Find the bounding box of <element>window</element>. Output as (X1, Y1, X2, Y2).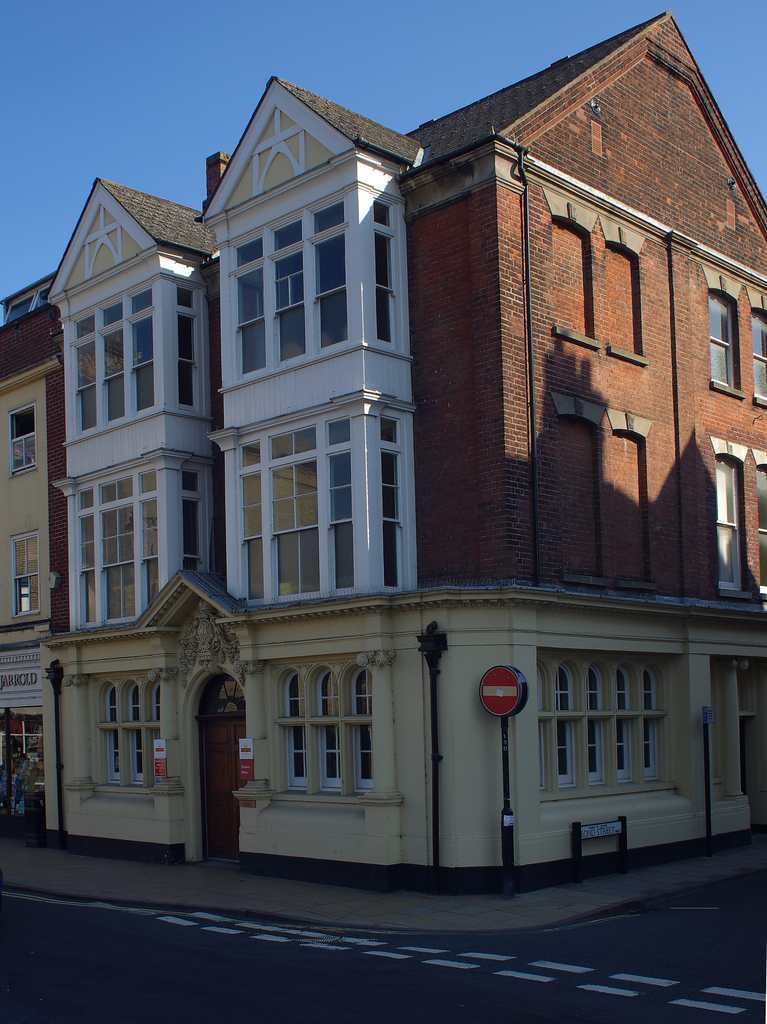
(751, 314, 766, 402).
